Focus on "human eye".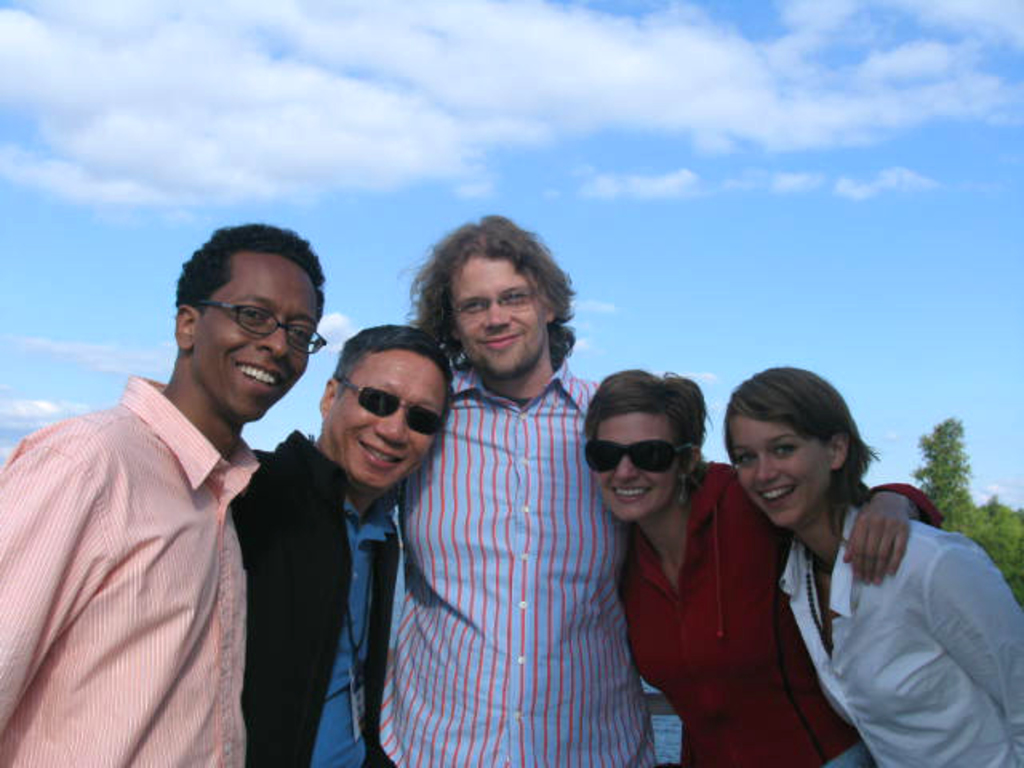
Focused at left=234, top=302, right=267, bottom=322.
